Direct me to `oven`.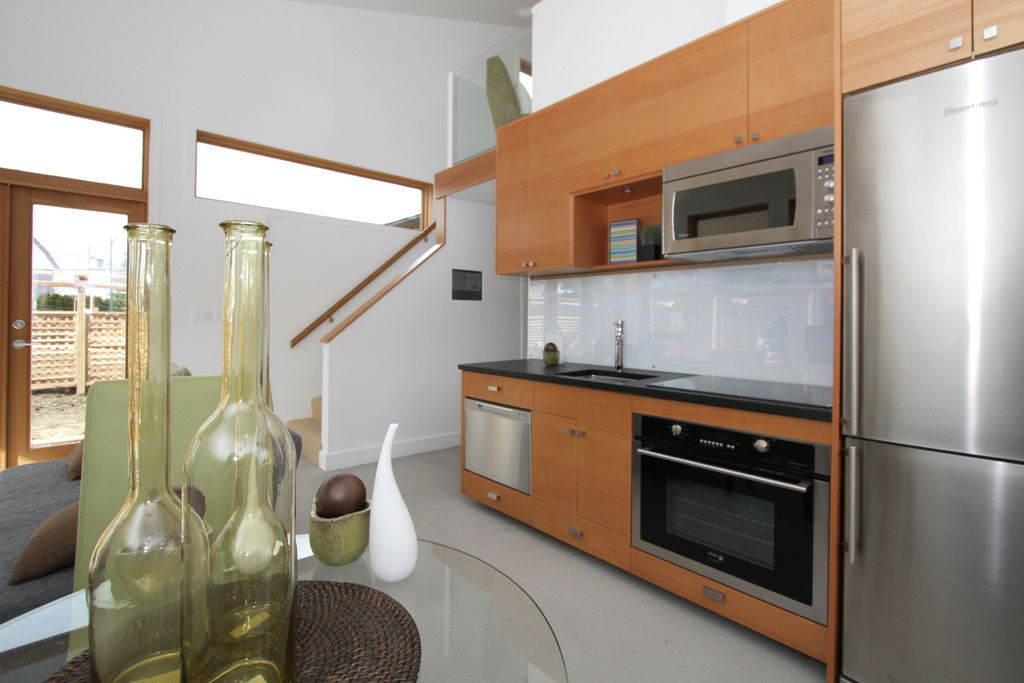
Direction: 627 407 837 626.
